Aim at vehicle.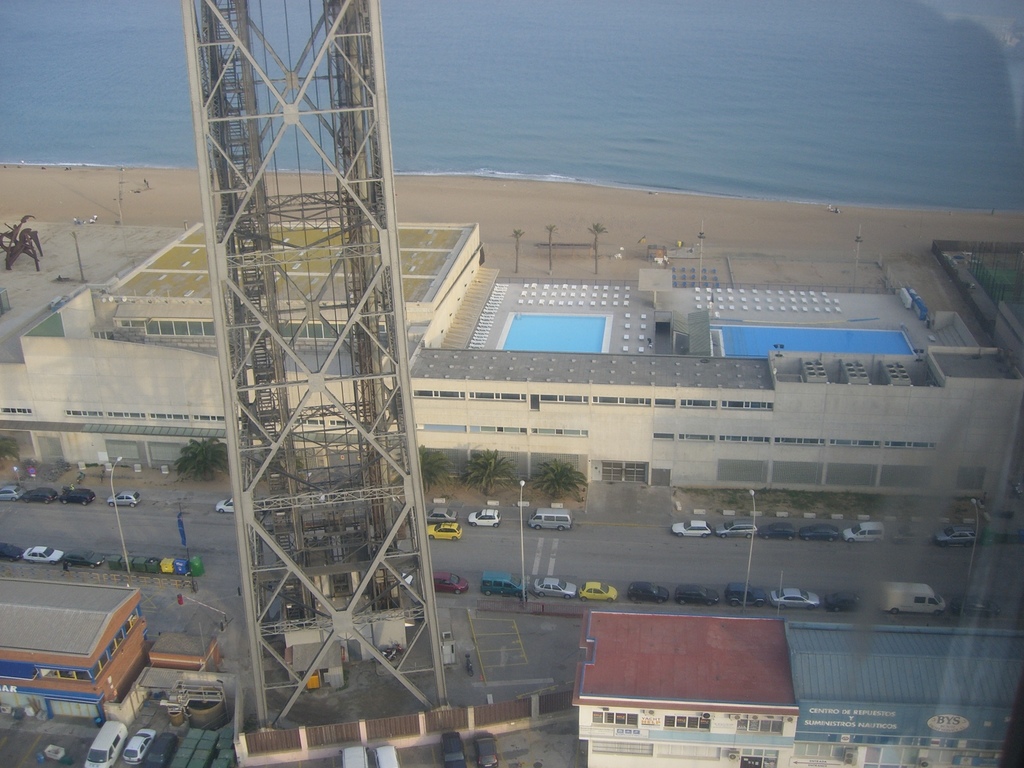
Aimed at [x1=804, y1=523, x2=840, y2=544].
